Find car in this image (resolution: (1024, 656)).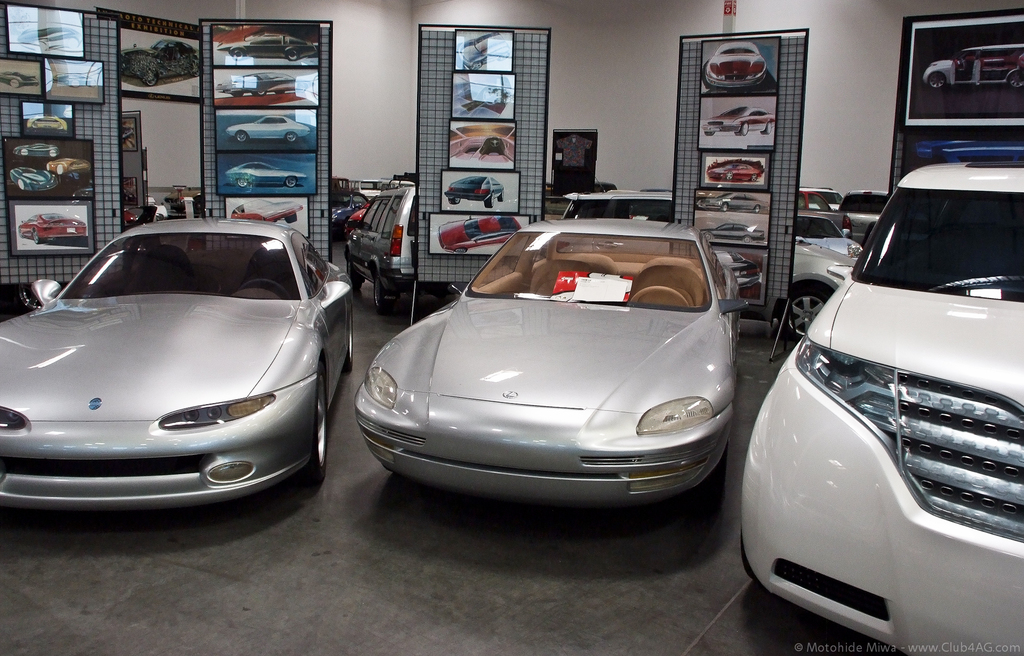
45, 157, 97, 178.
